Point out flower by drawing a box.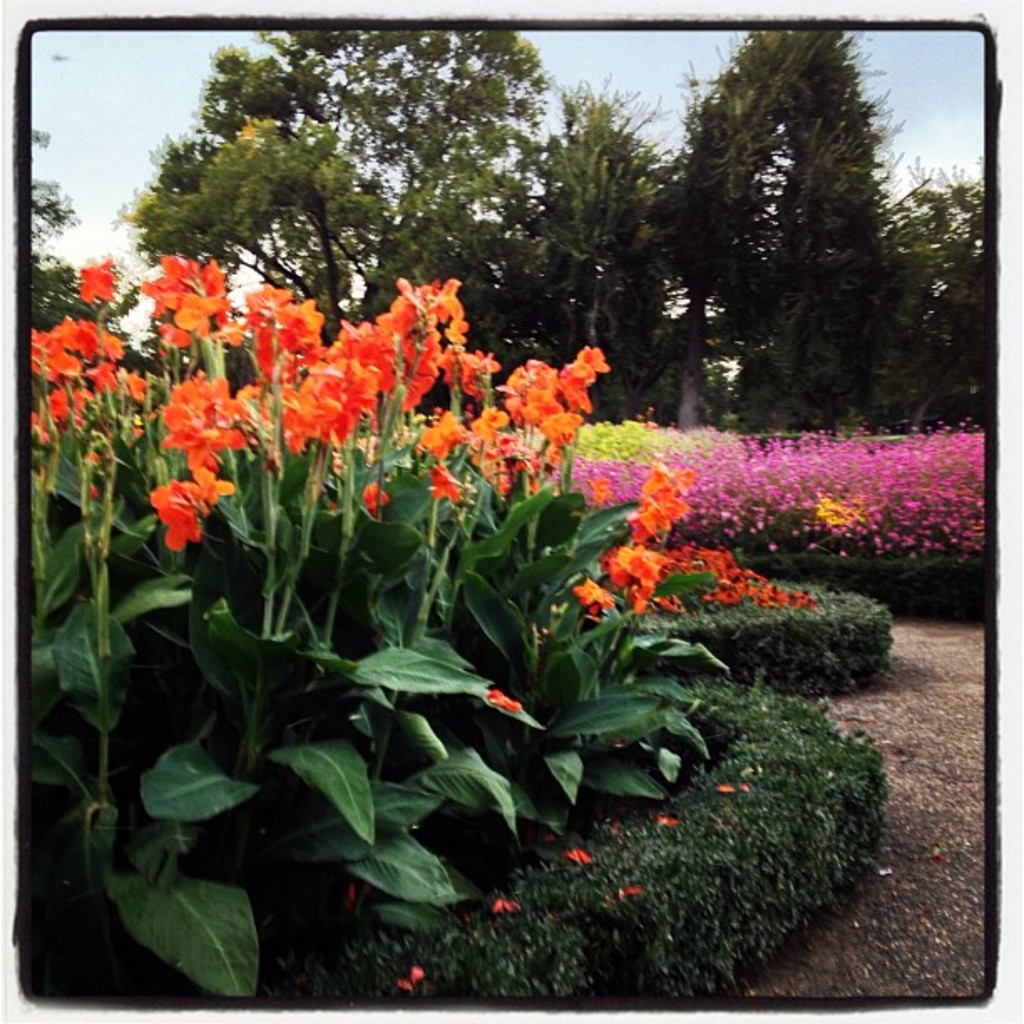
x1=566 y1=840 x2=591 y2=868.
